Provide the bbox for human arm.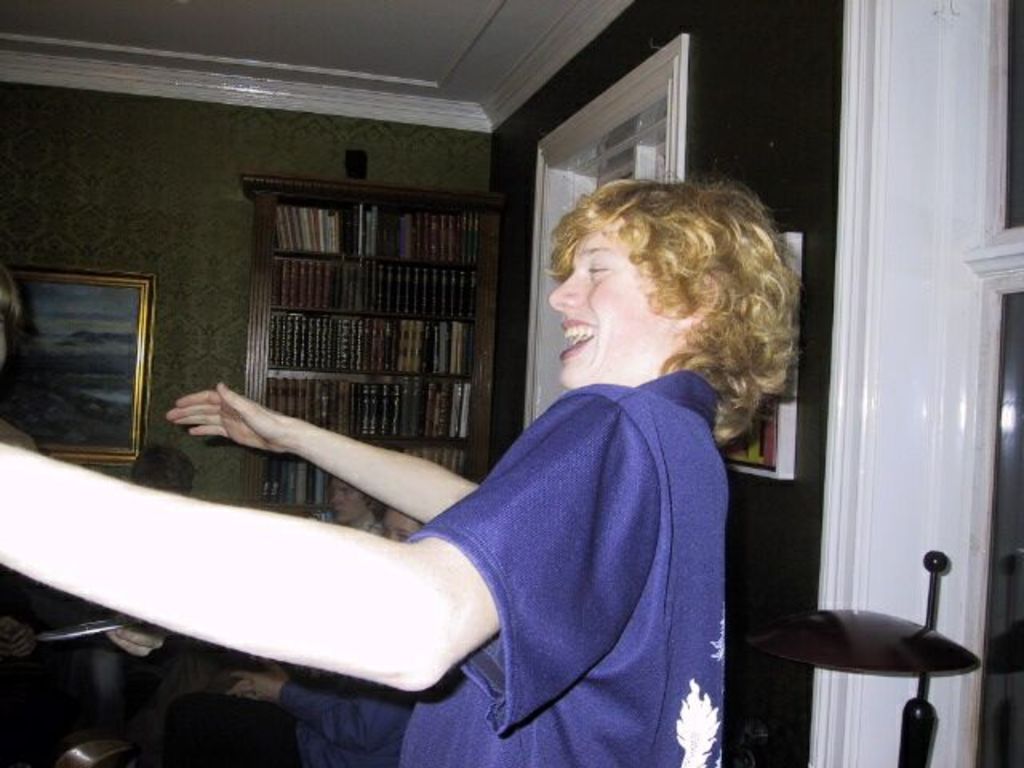
205/390/467/550.
